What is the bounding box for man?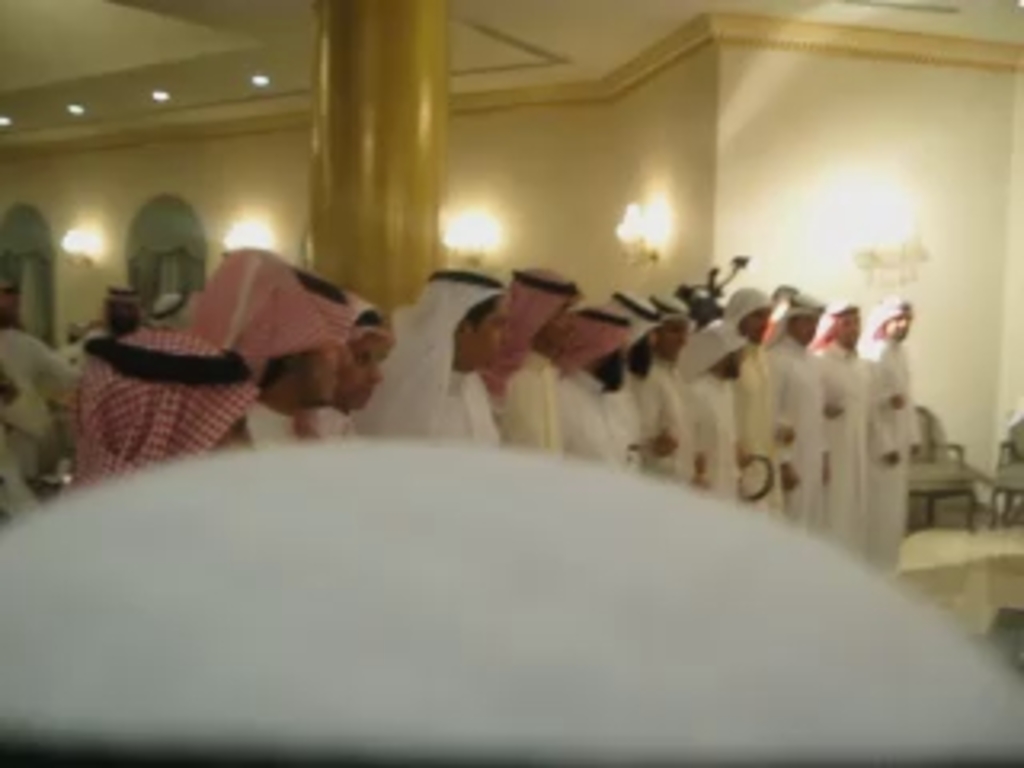
[left=352, top=259, right=515, bottom=445].
